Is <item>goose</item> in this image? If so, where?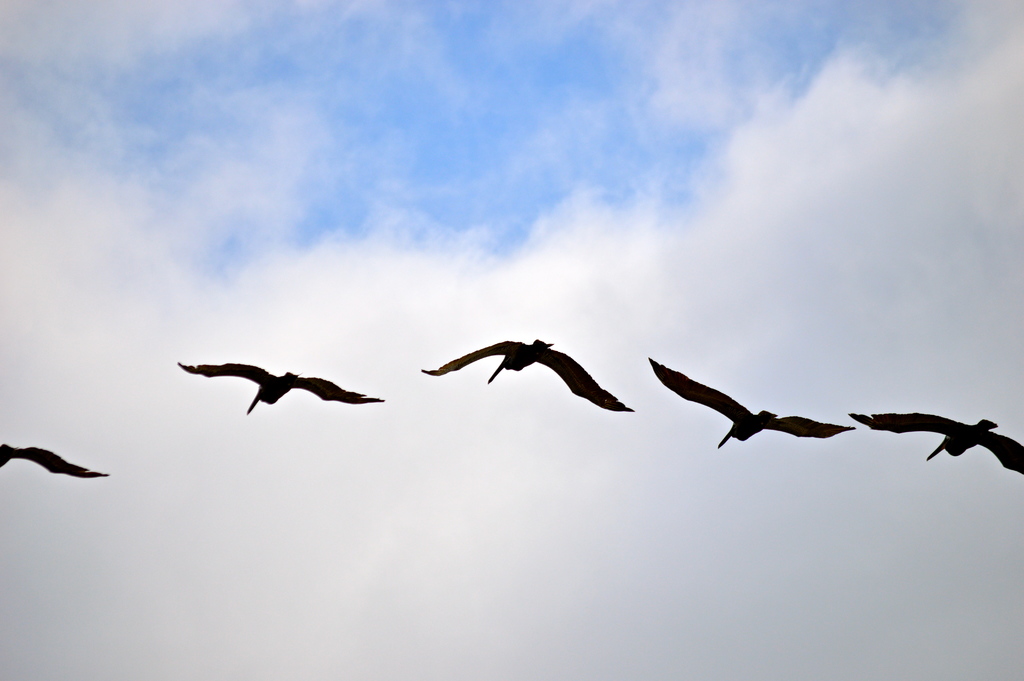
Yes, at rect(851, 408, 1023, 472).
